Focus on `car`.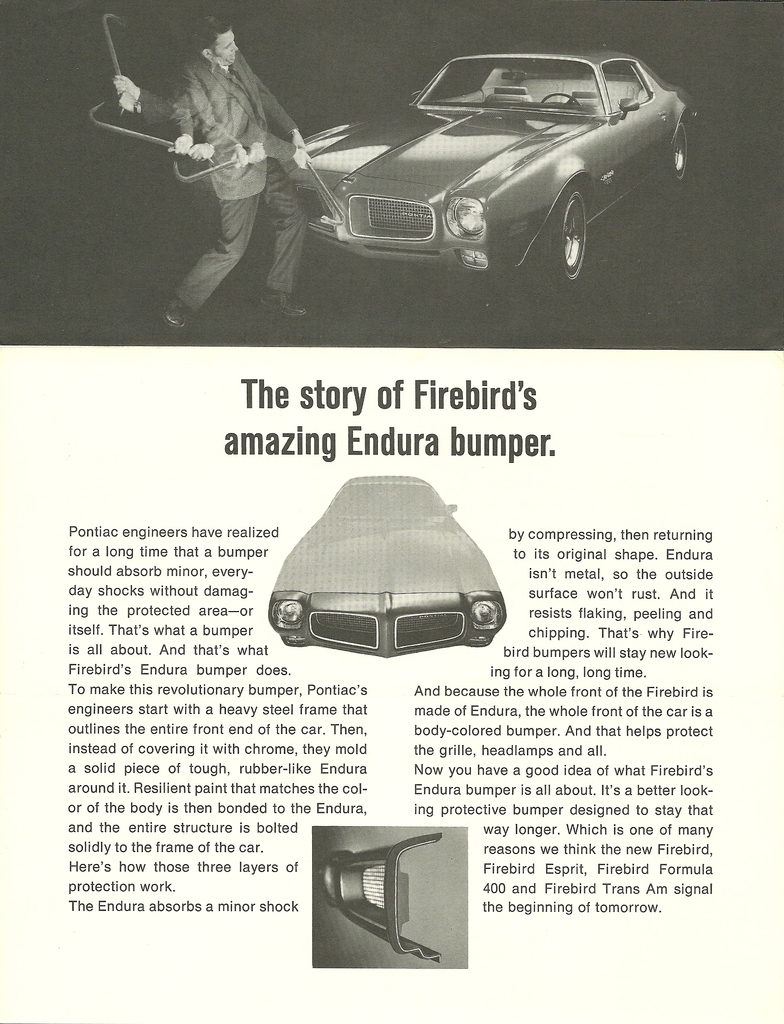
Focused at [264,470,508,662].
